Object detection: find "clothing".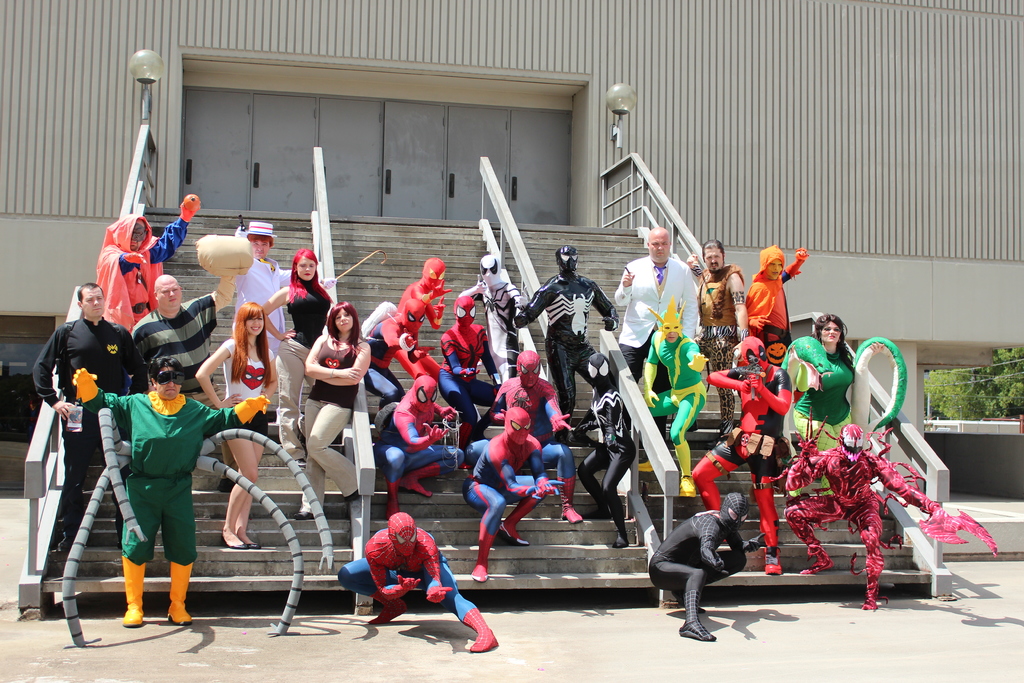
x1=335 y1=508 x2=480 y2=627.
